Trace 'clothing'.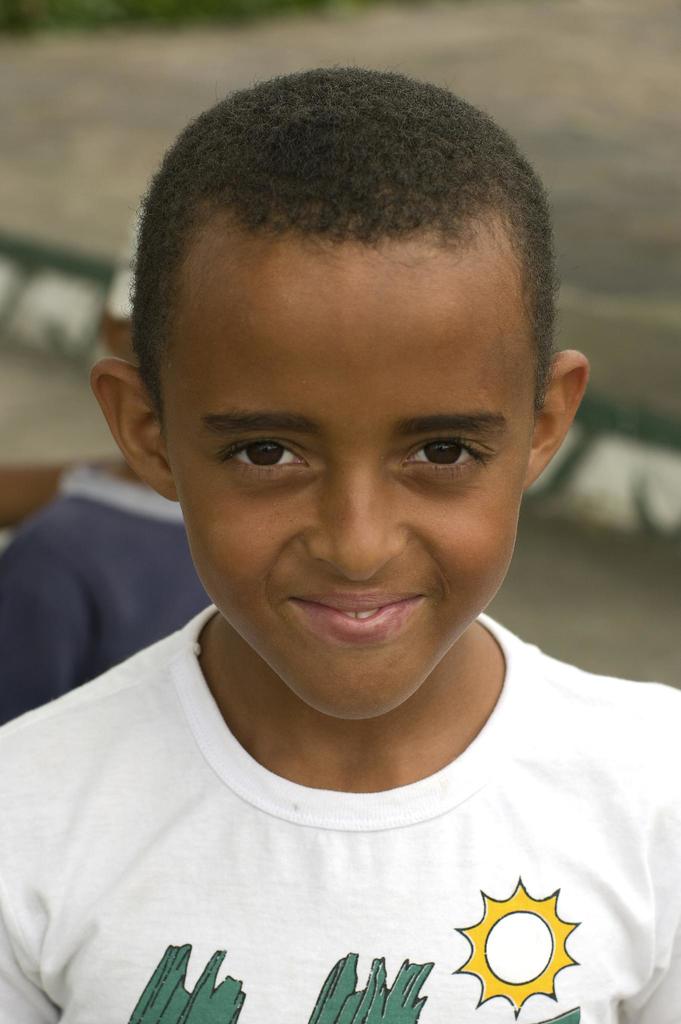
Traced to Rect(0, 458, 216, 715).
